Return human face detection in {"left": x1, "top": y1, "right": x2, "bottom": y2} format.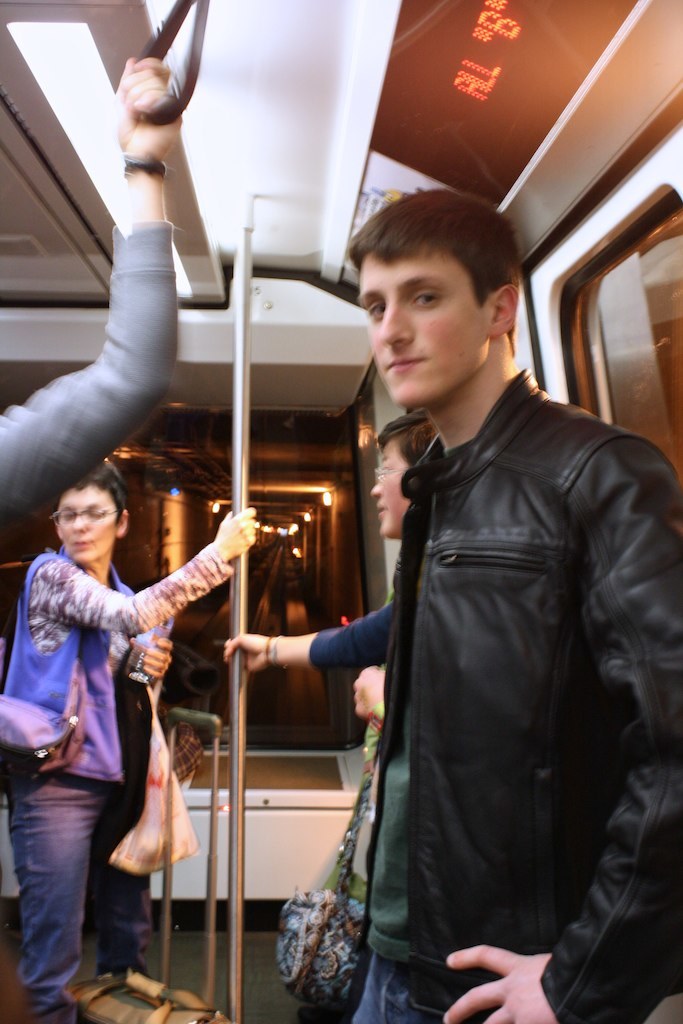
{"left": 55, "top": 485, "right": 126, "bottom": 560}.
